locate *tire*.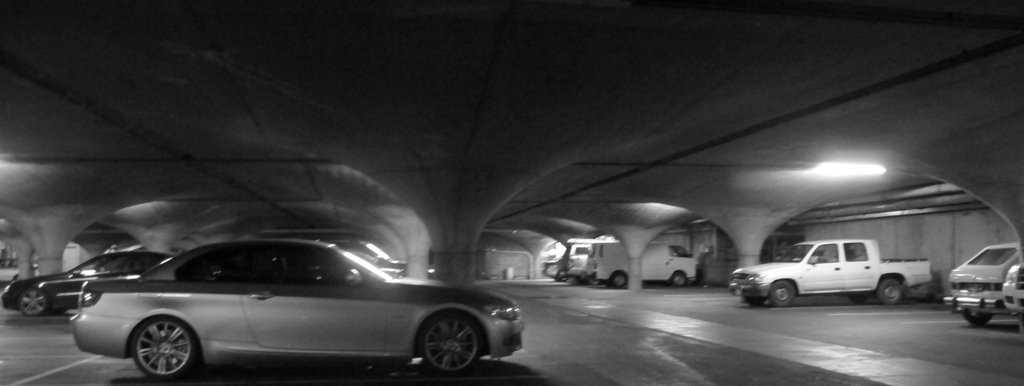
Bounding box: region(964, 310, 993, 326).
